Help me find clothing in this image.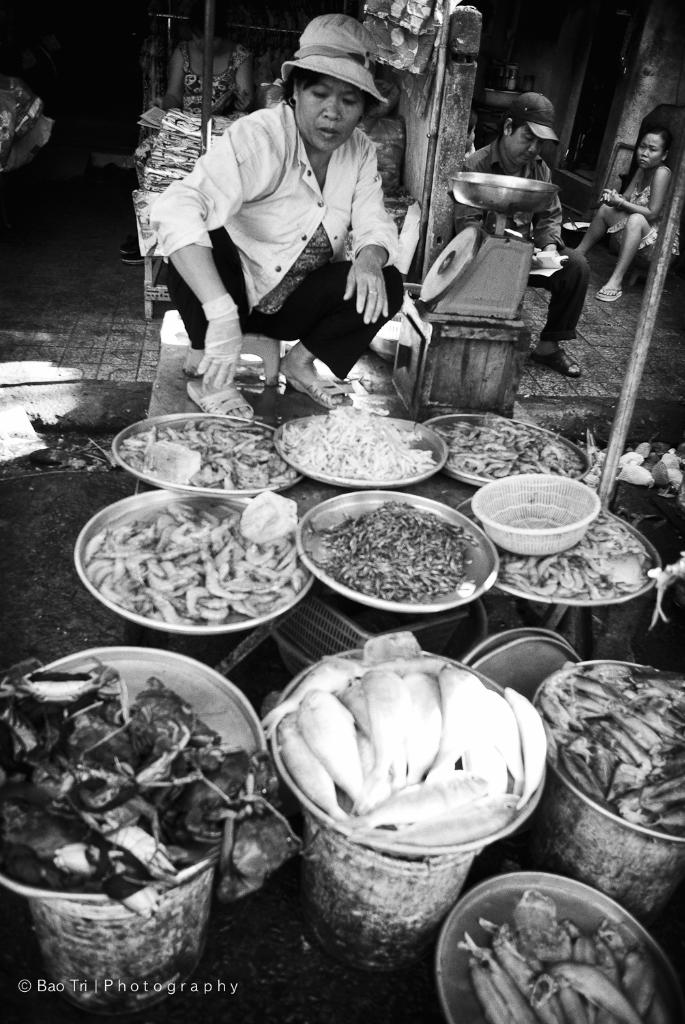
Found it: pyautogui.locateOnScreen(156, 61, 420, 396).
